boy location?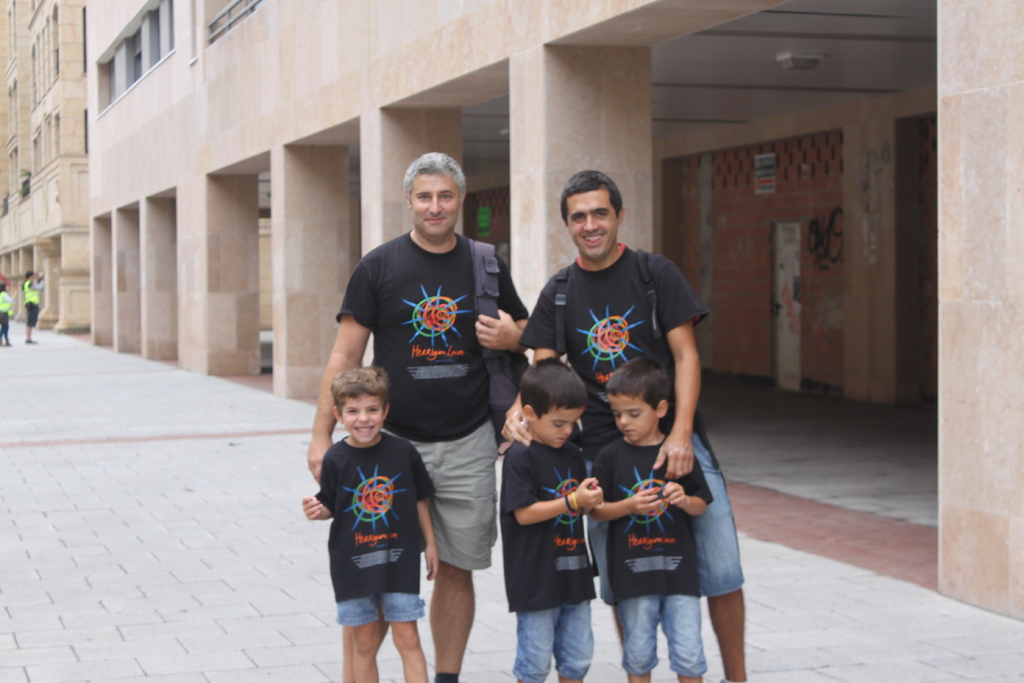
Rect(499, 358, 605, 682)
